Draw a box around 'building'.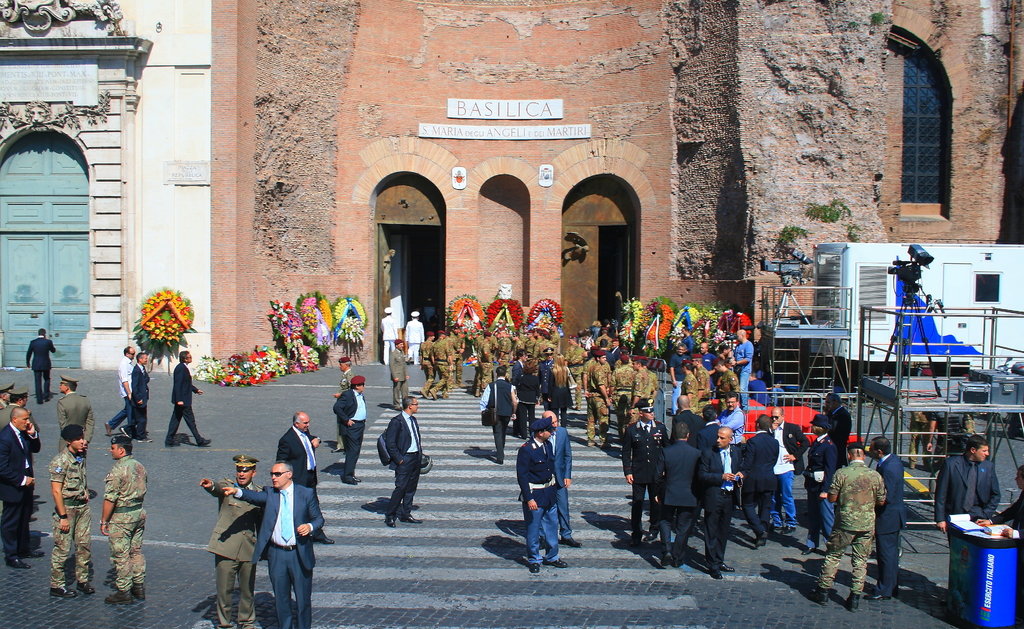
[0,0,212,376].
